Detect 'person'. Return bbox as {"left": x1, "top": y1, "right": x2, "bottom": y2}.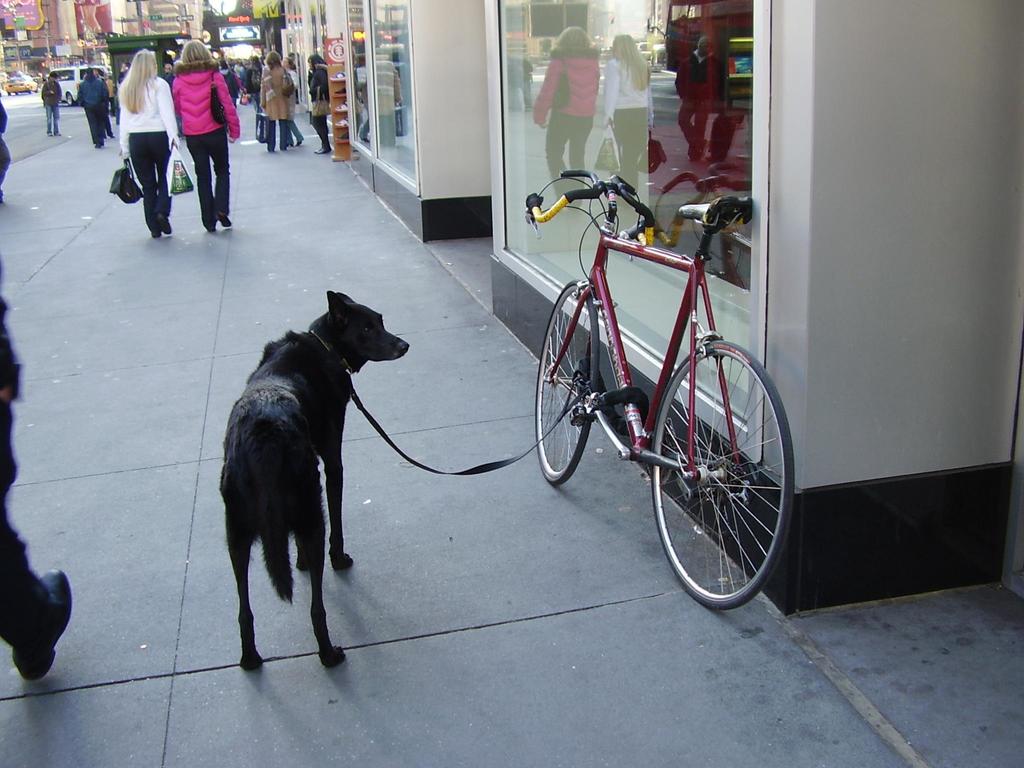
{"left": 304, "top": 54, "right": 329, "bottom": 154}.
